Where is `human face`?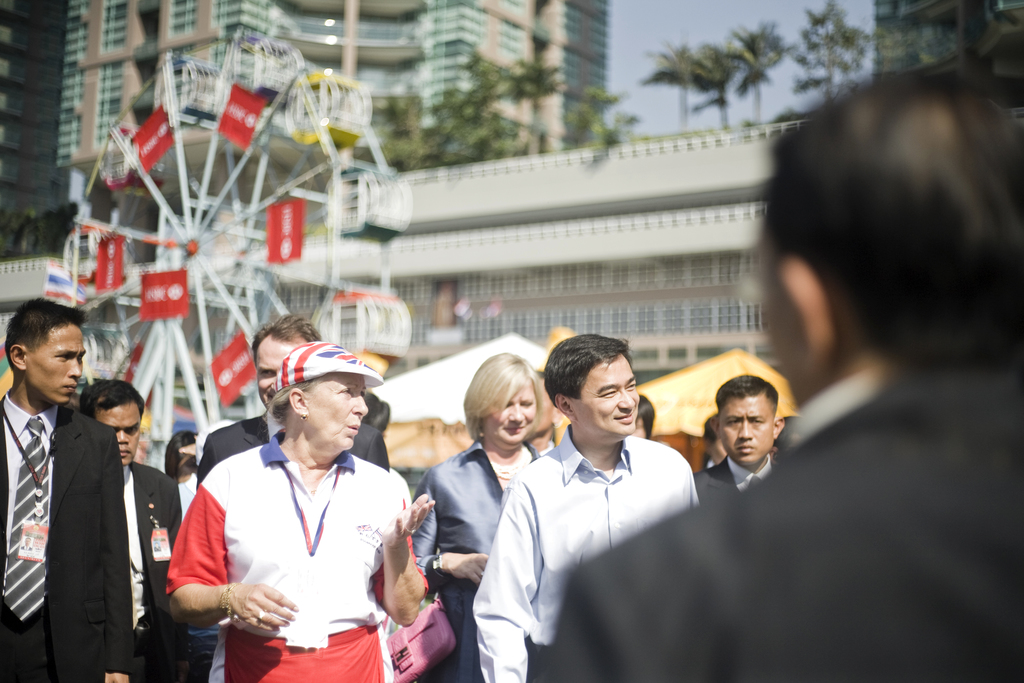
(x1=31, y1=328, x2=84, y2=404).
